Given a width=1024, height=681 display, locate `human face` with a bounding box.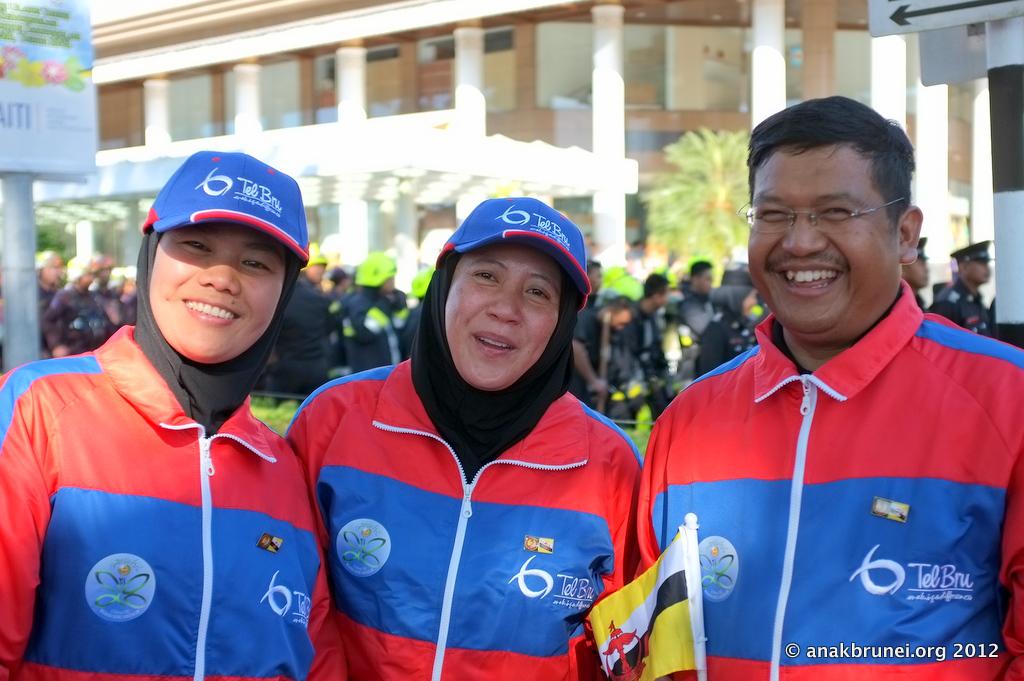
Located: bbox(972, 258, 991, 281).
